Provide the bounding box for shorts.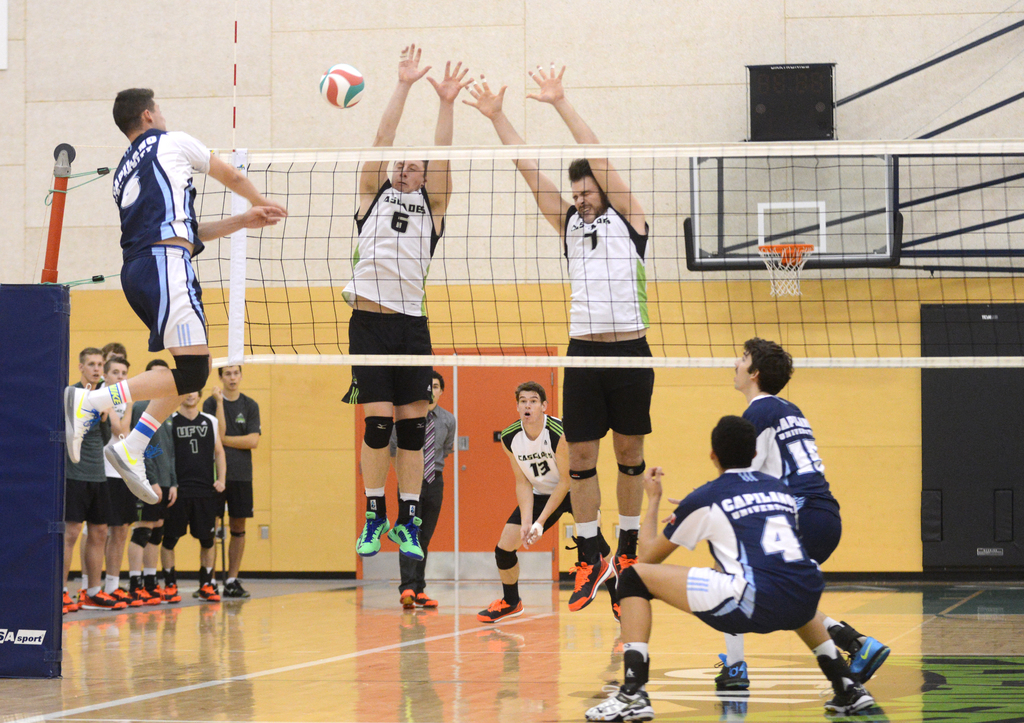
x1=506 y1=492 x2=576 y2=529.
